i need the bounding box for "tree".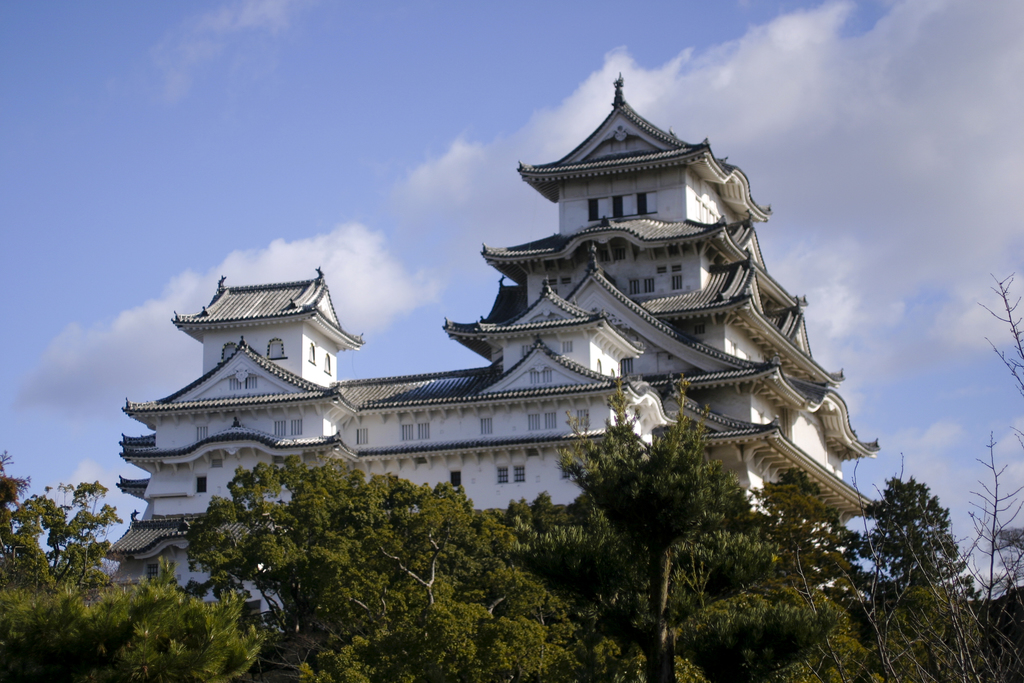
Here it is: box=[0, 556, 270, 682].
